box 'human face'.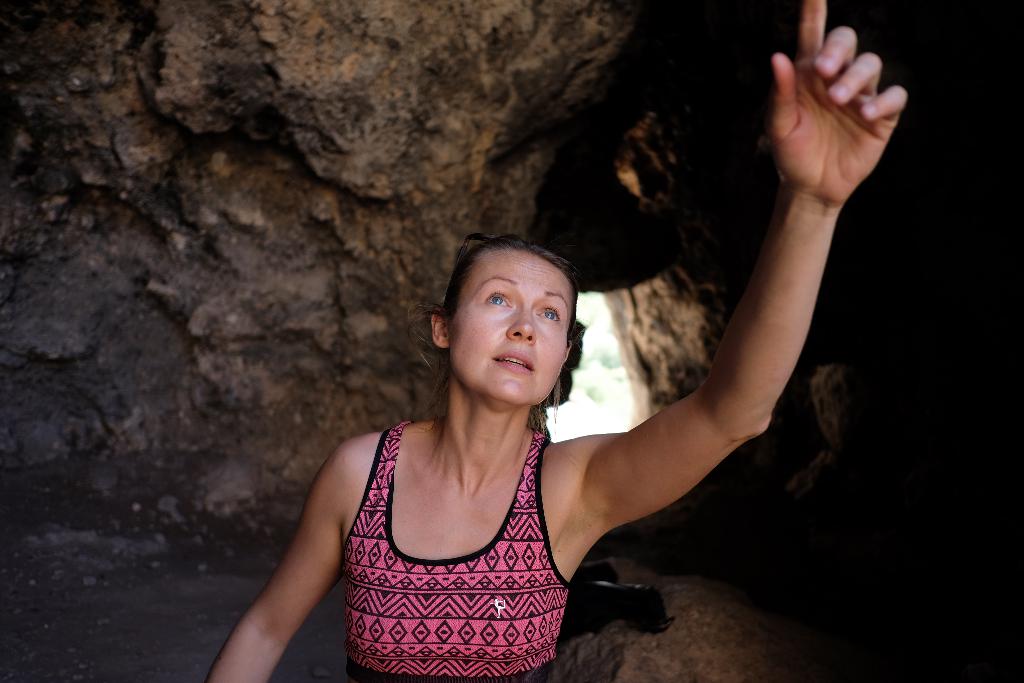
l=450, t=249, r=572, b=404.
